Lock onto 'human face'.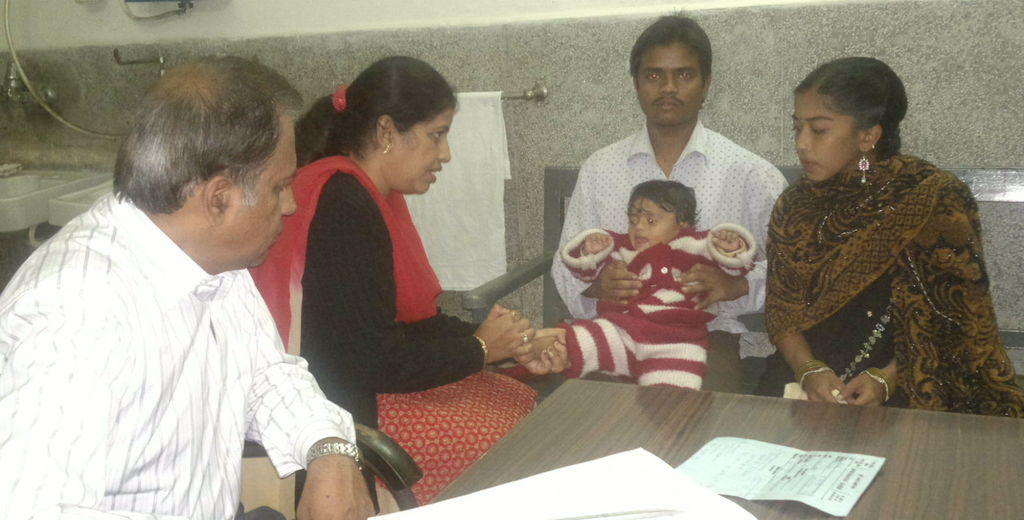
Locked: pyautogui.locateOnScreen(626, 189, 677, 249).
